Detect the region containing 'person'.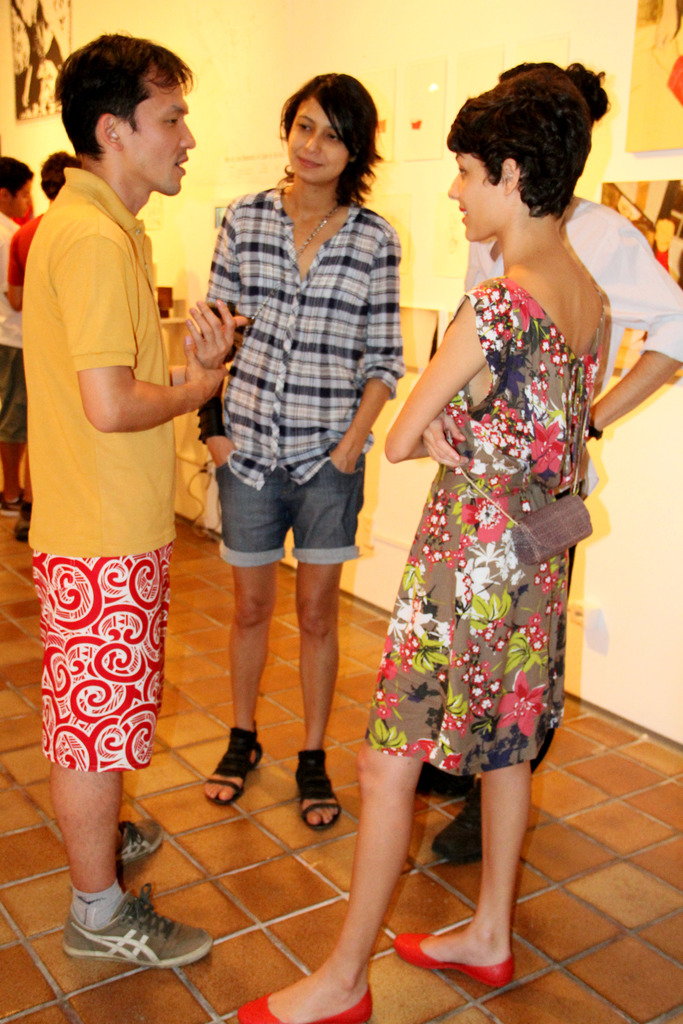
414:61:682:867.
